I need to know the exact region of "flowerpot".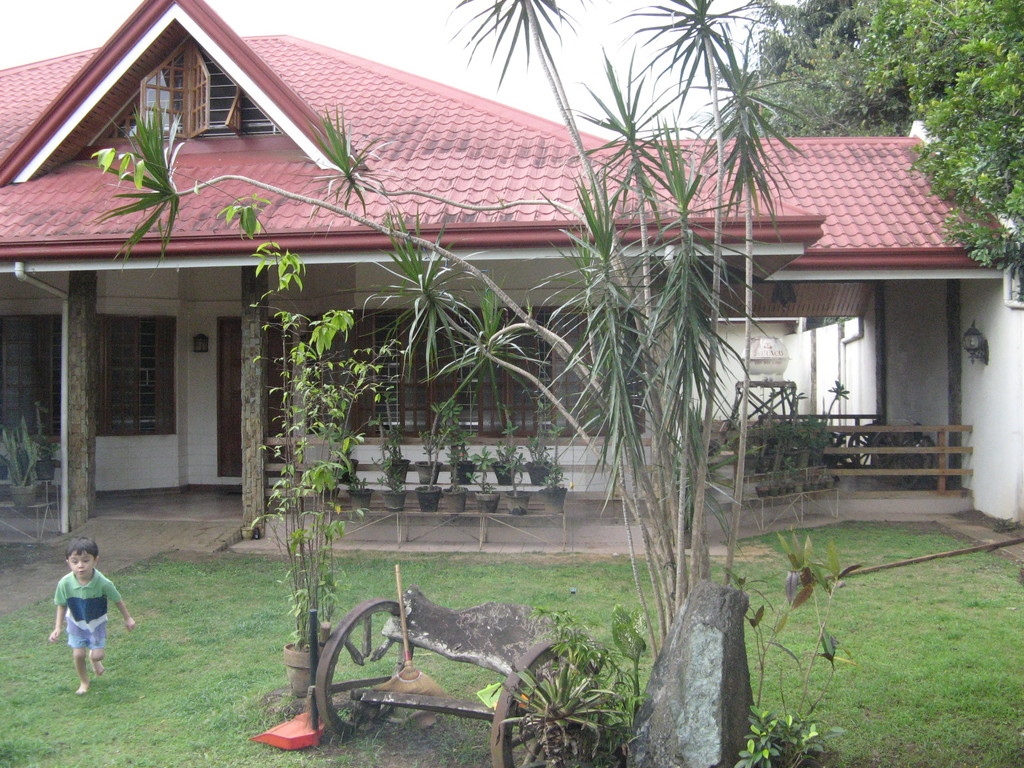
Region: (476,490,502,513).
